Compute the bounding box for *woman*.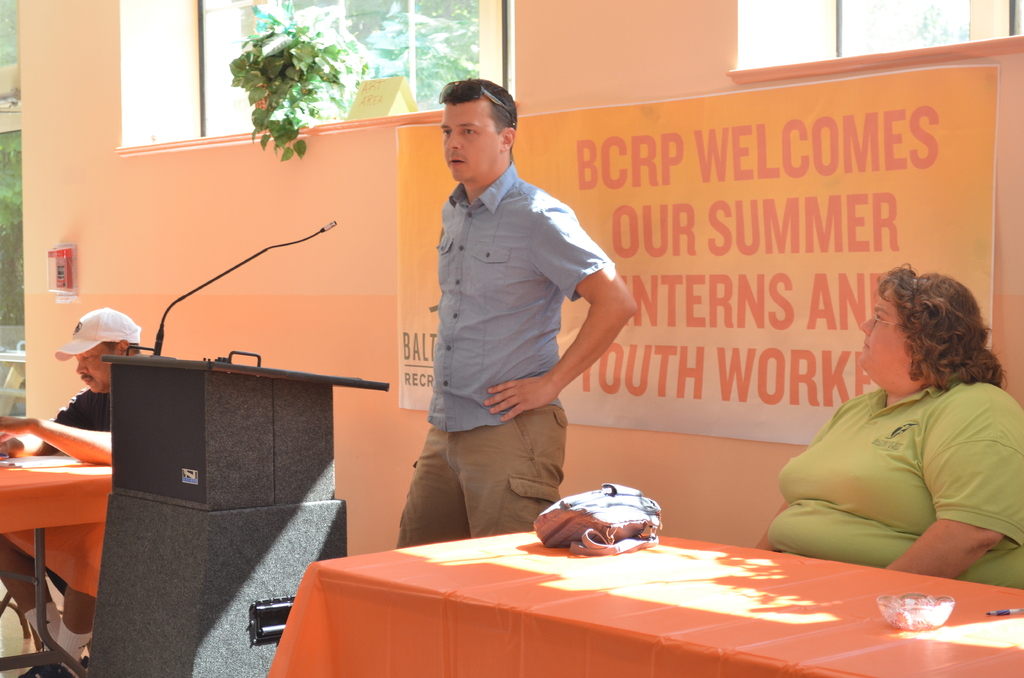
<region>762, 278, 1012, 578</region>.
